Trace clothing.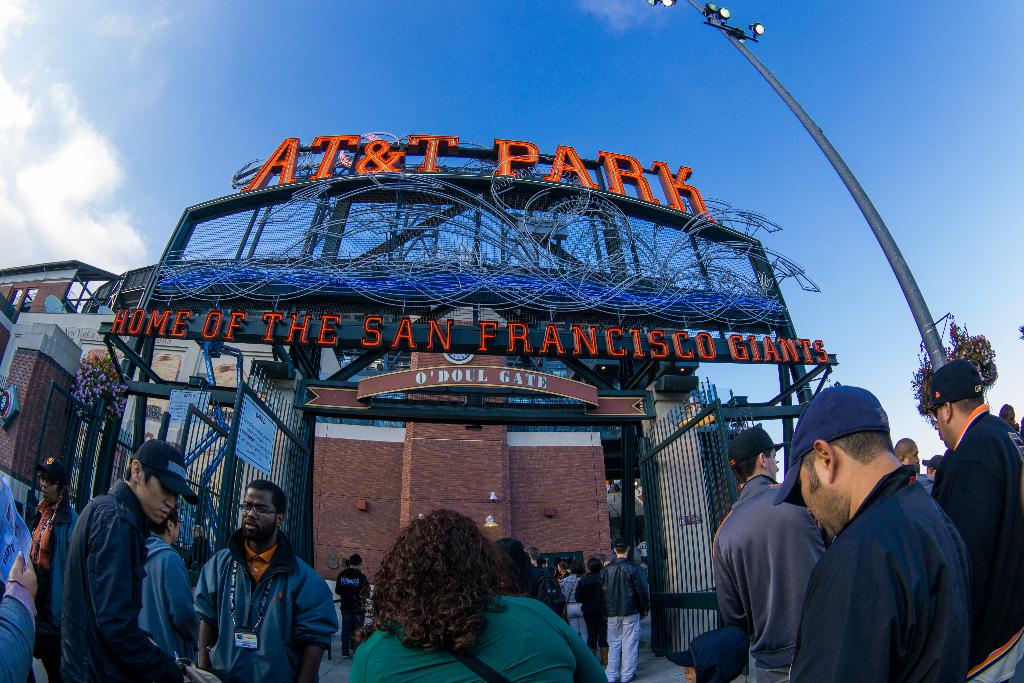
Traced to bbox(196, 522, 340, 682).
